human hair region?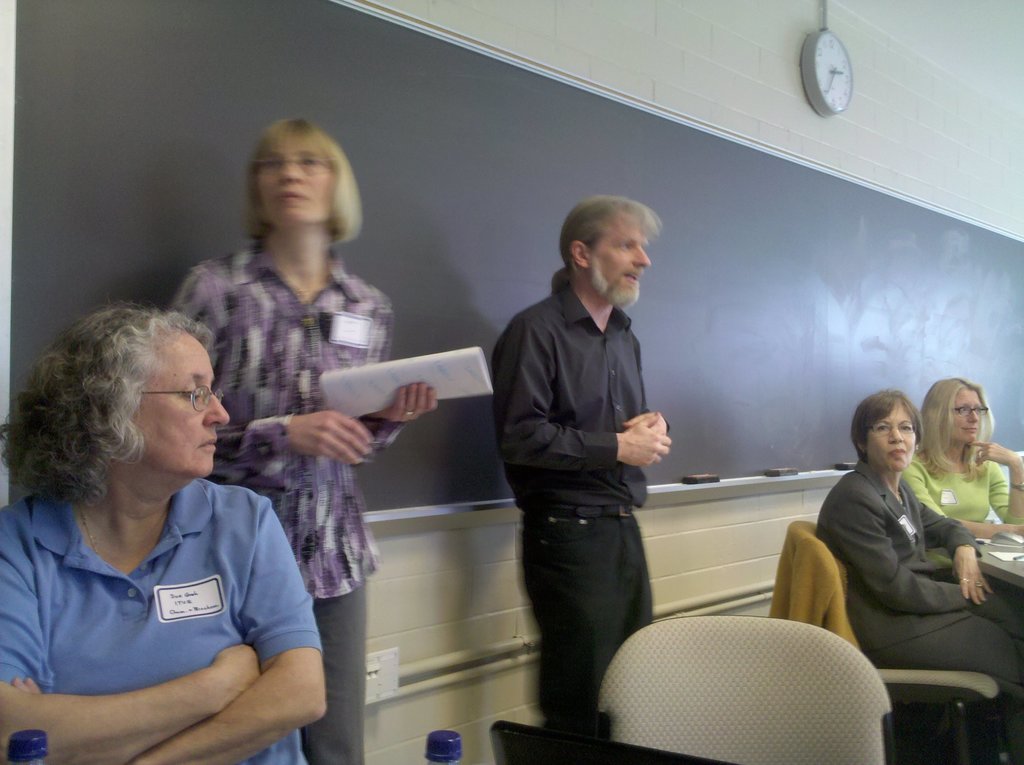
box(915, 374, 995, 472)
